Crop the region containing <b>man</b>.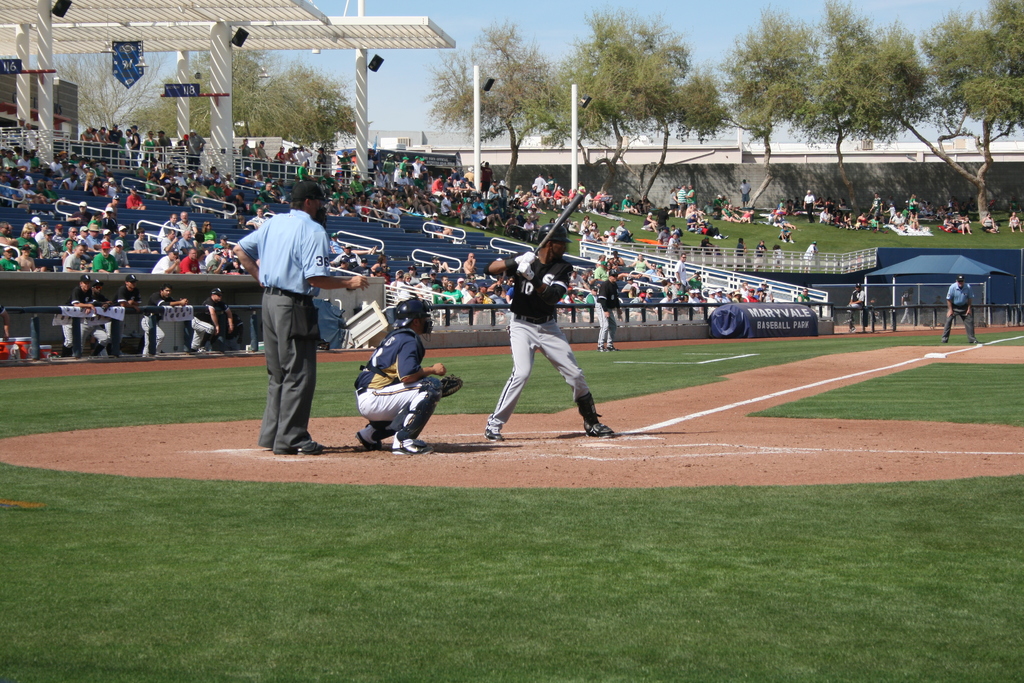
Crop region: {"x1": 593, "y1": 270, "x2": 620, "y2": 352}.
